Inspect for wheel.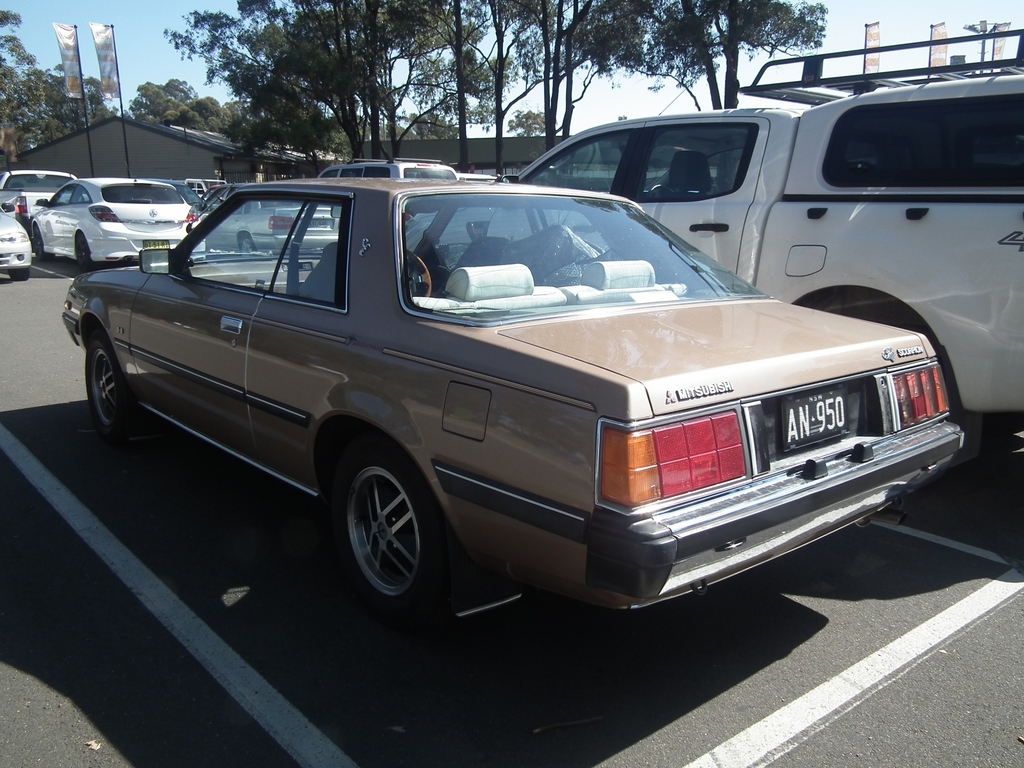
Inspection: [86, 335, 152, 449].
